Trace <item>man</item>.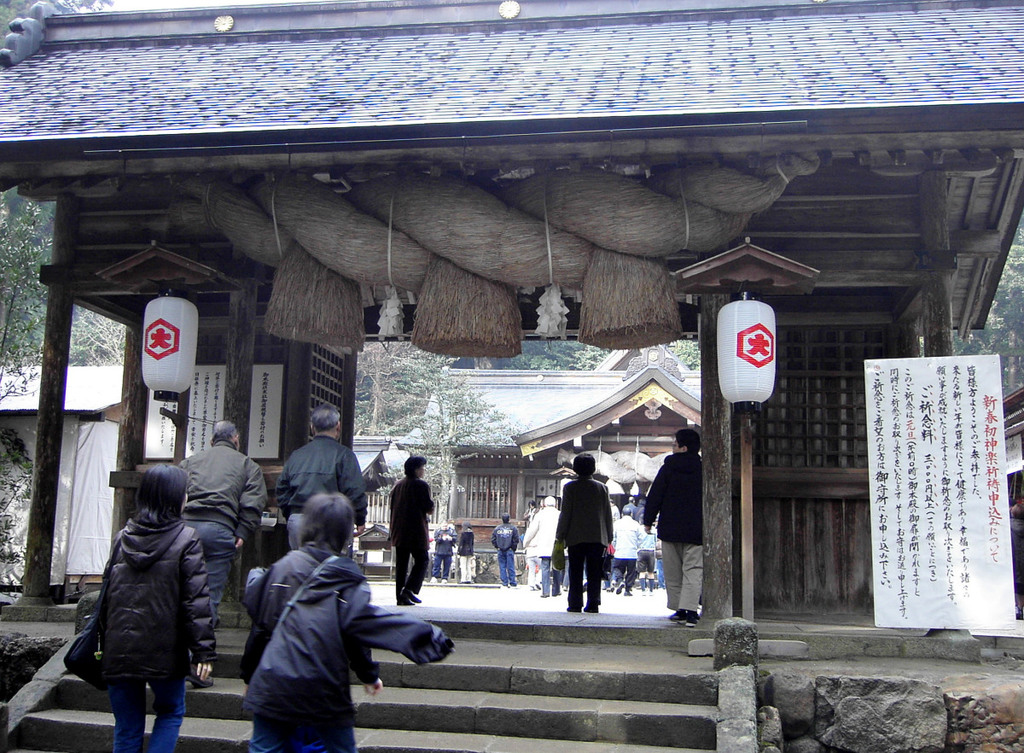
Traced to Rect(547, 446, 615, 613).
